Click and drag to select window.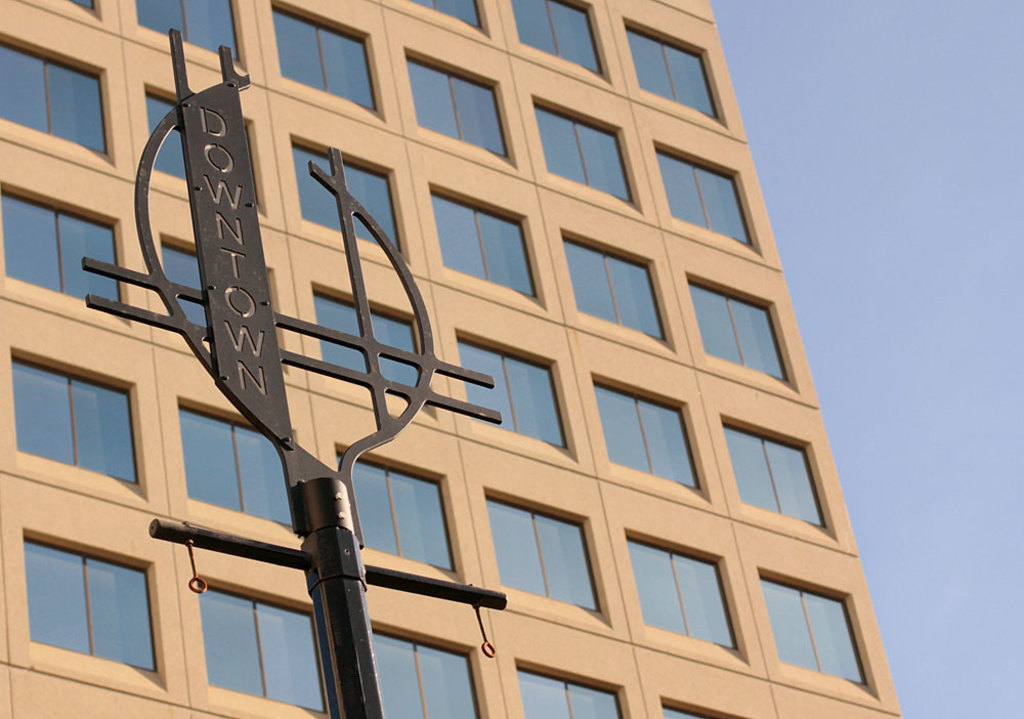
Selection: detection(649, 140, 762, 256).
